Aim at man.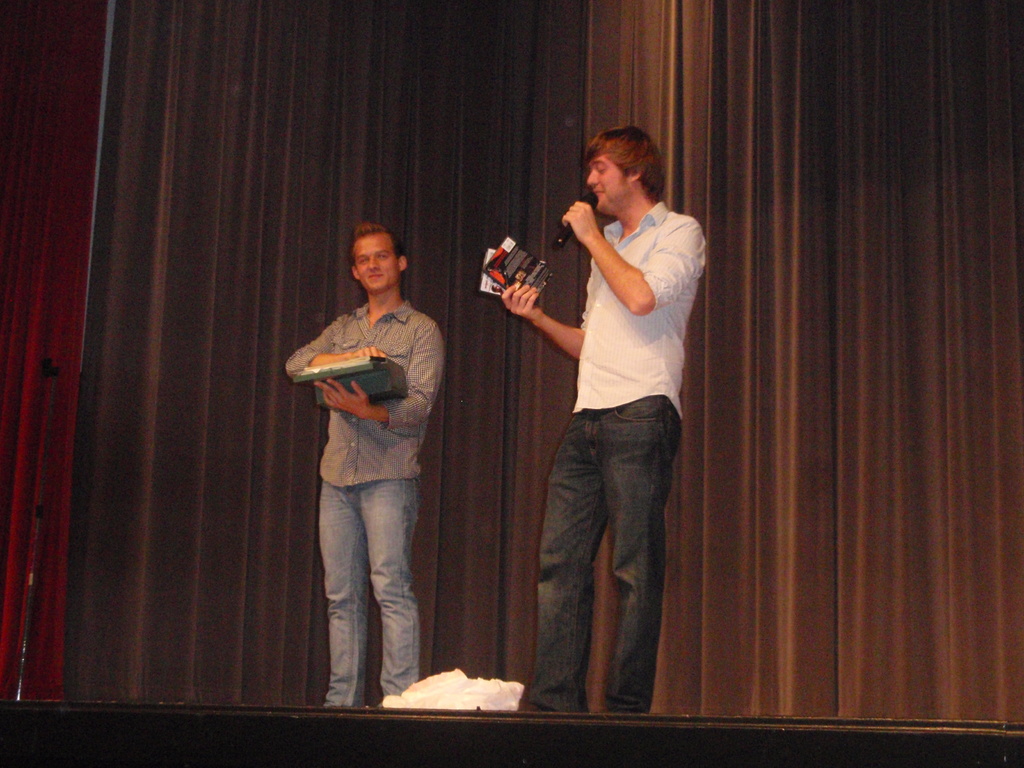
Aimed at BBox(284, 220, 445, 706).
